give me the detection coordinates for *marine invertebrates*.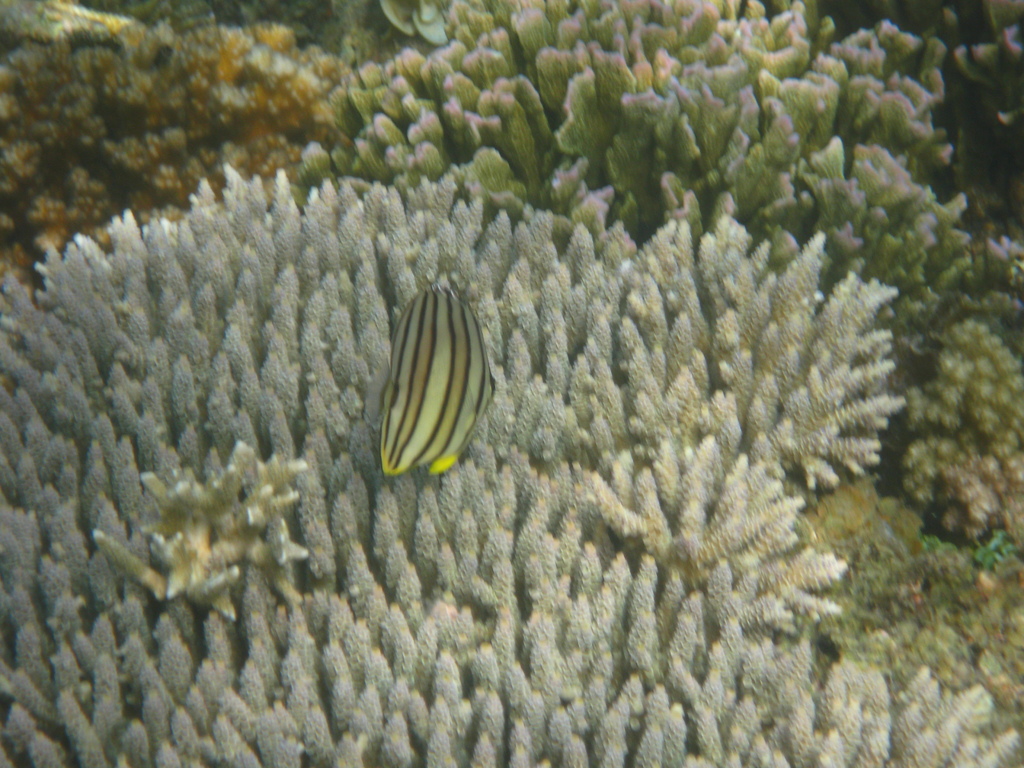
x1=76 y1=433 x2=332 y2=636.
